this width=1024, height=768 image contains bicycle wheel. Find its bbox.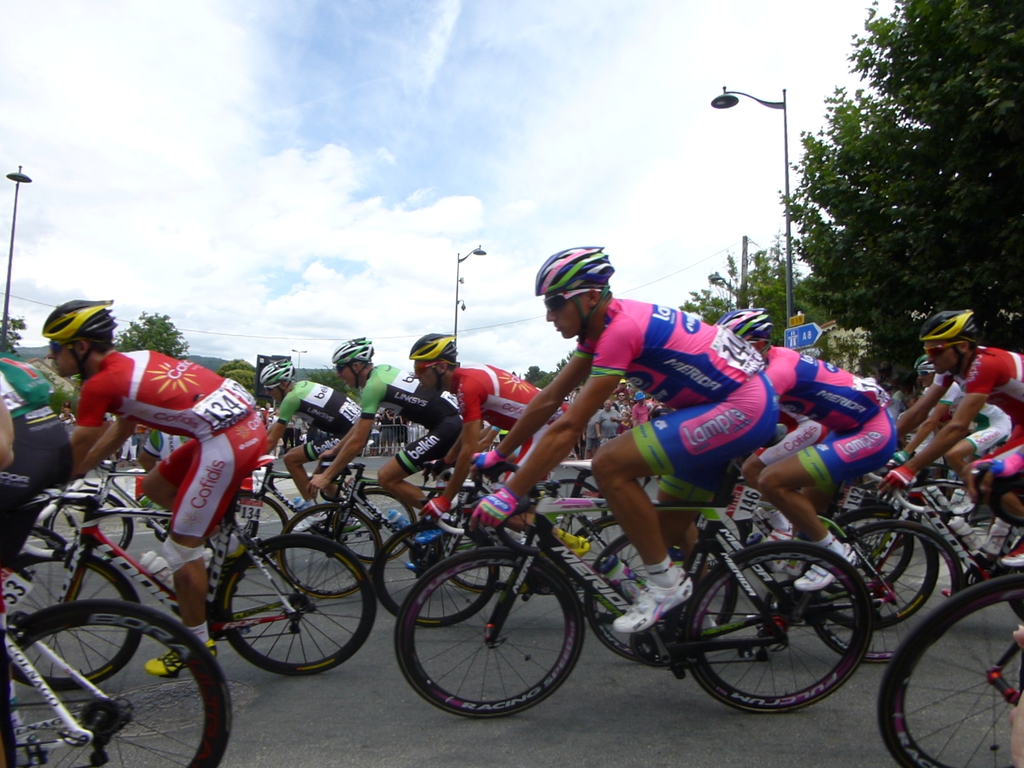
detection(219, 531, 375, 677).
